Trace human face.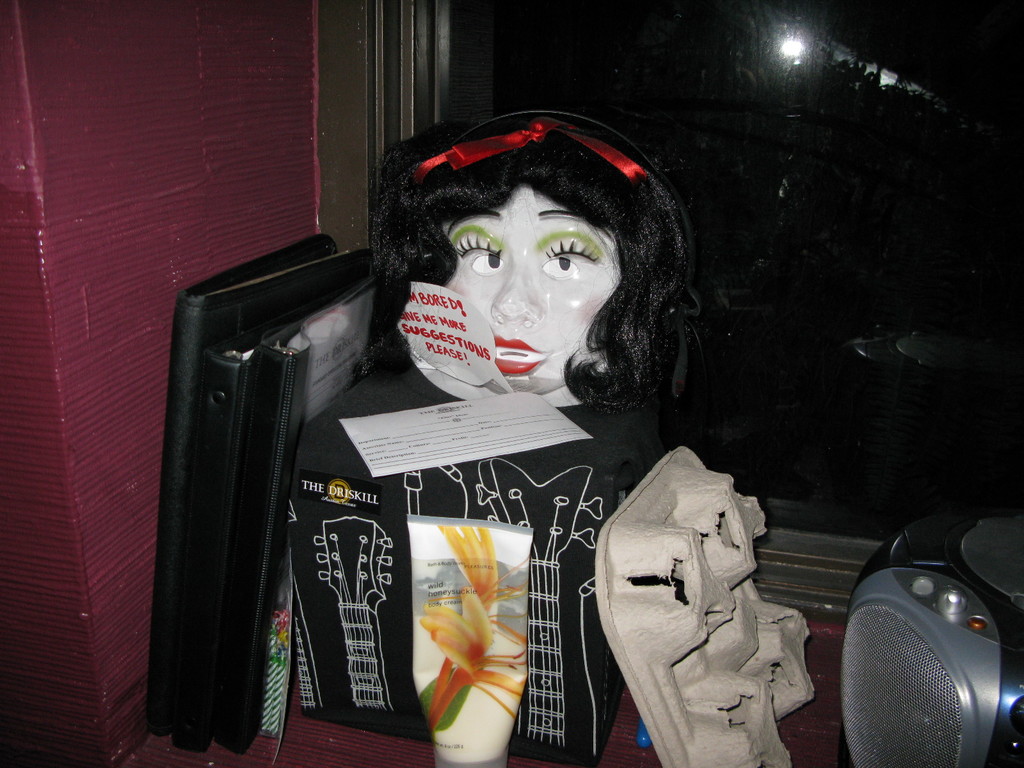
Traced to detection(439, 184, 624, 396).
